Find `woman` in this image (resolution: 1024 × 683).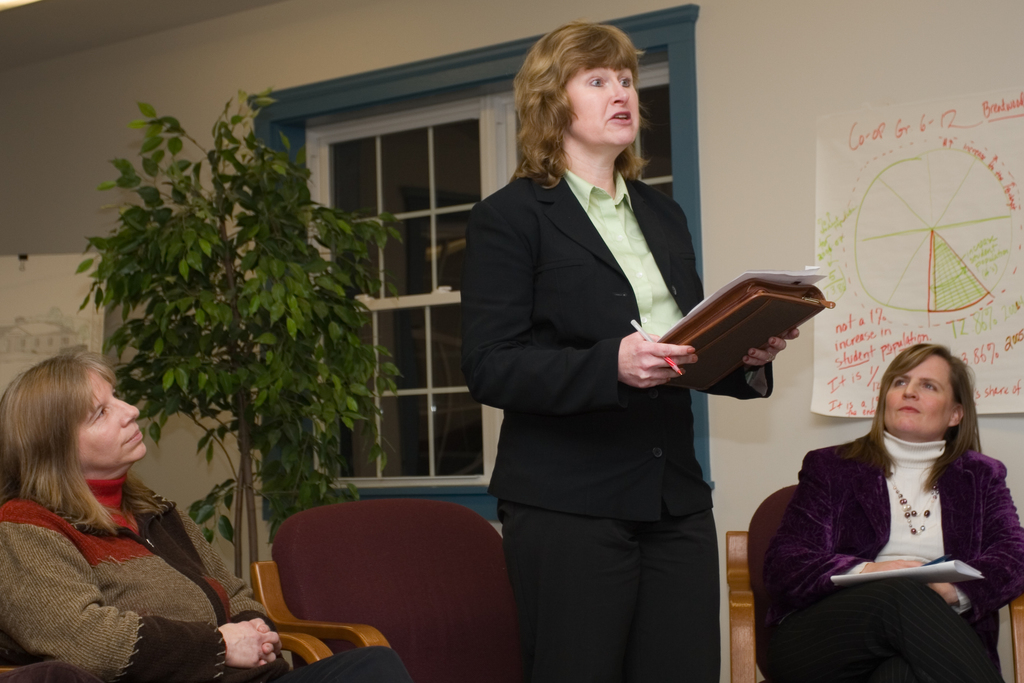
454/23/803/682.
